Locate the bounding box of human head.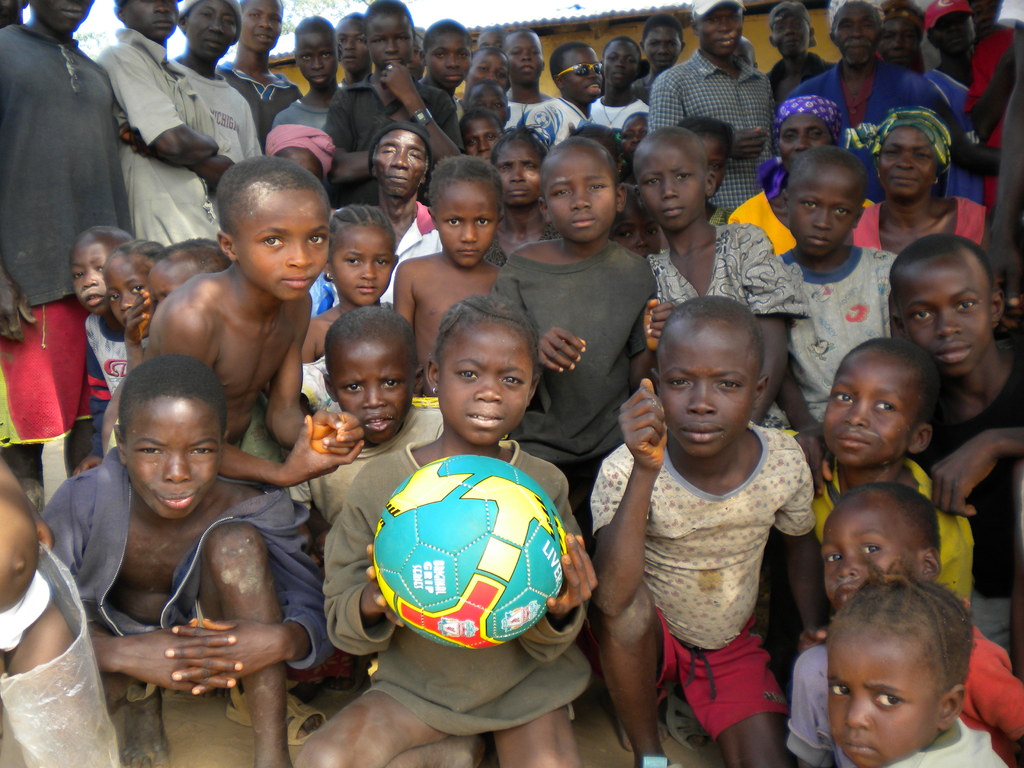
Bounding box: box=[294, 15, 341, 90].
